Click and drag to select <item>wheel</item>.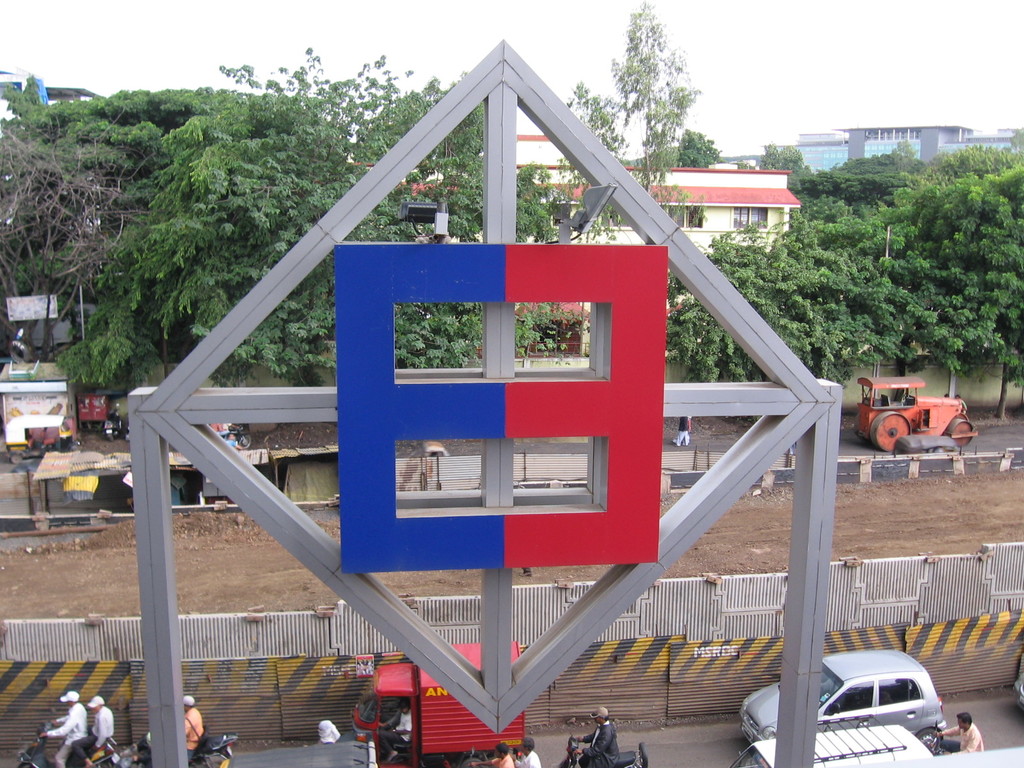
Selection: pyautogui.locateOnScreen(102, 758, 114, 767).
